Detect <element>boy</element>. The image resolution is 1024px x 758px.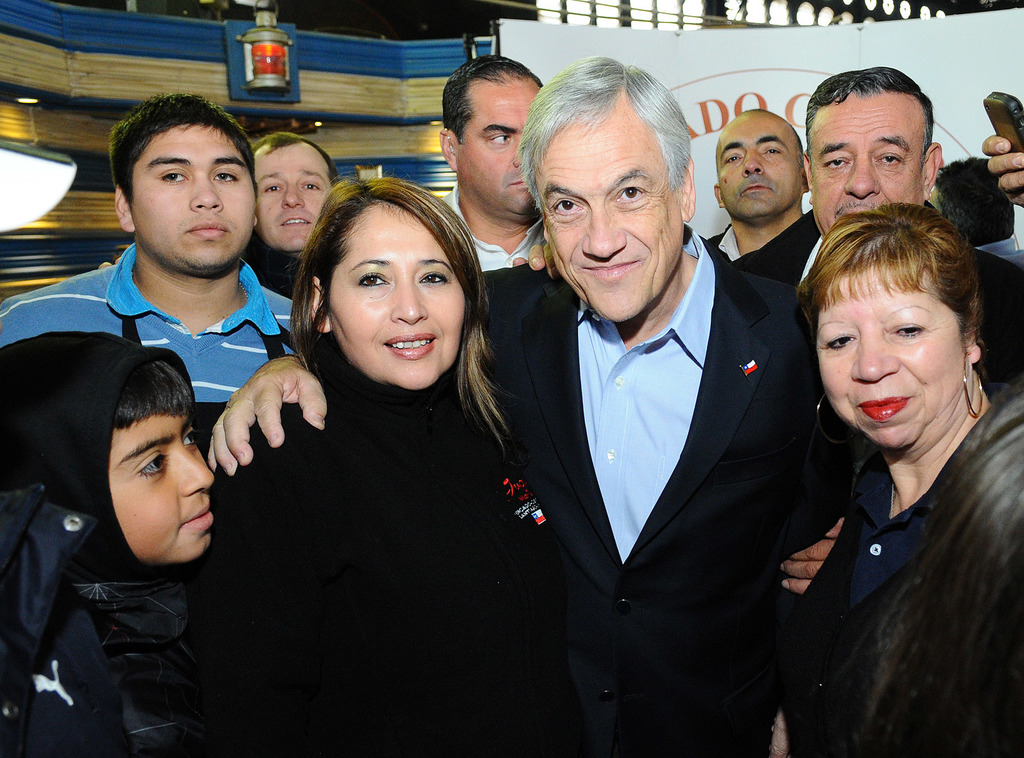
rect(5, 316, 255, 727).
